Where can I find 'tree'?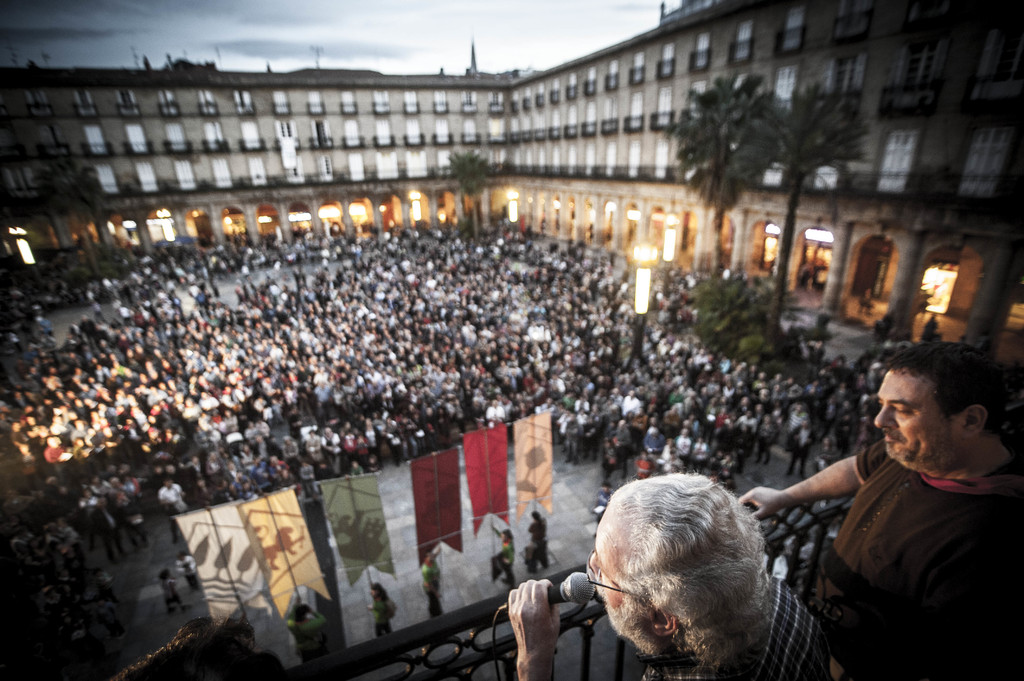
You can find it at {"x1": 451, "y1": 146, "x2": 498, "y2": 230}.
